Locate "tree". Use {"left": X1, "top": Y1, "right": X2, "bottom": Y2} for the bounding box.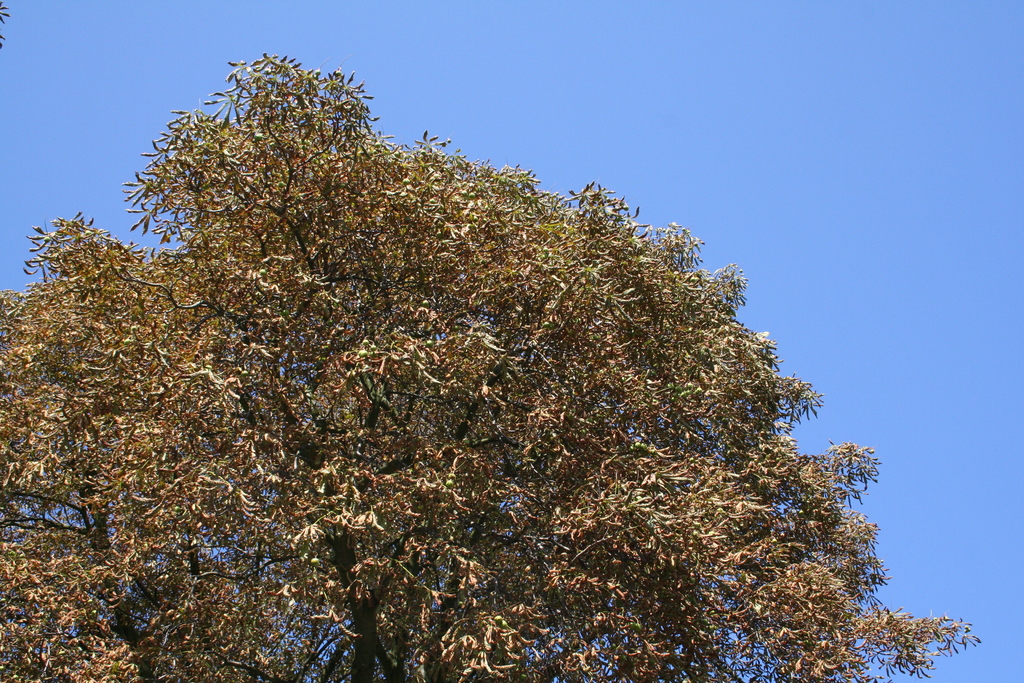
{"left": 4, "top": 53, "right": 985, "bottom": 682}.
